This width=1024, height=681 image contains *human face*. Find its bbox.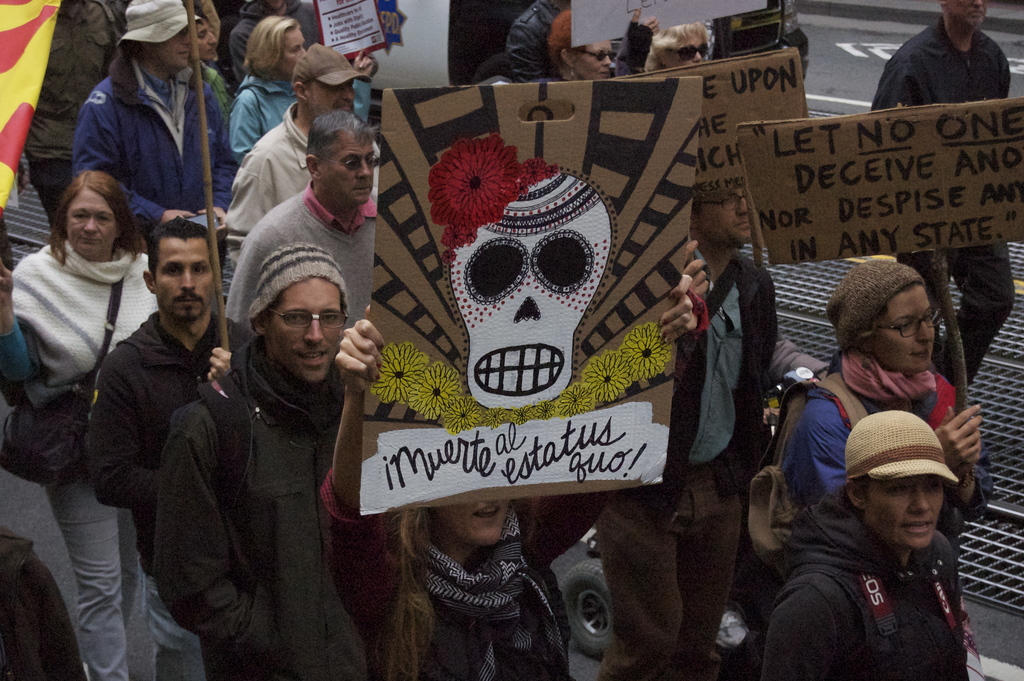
x1=307 y1=76 x2=355 y2=112.
